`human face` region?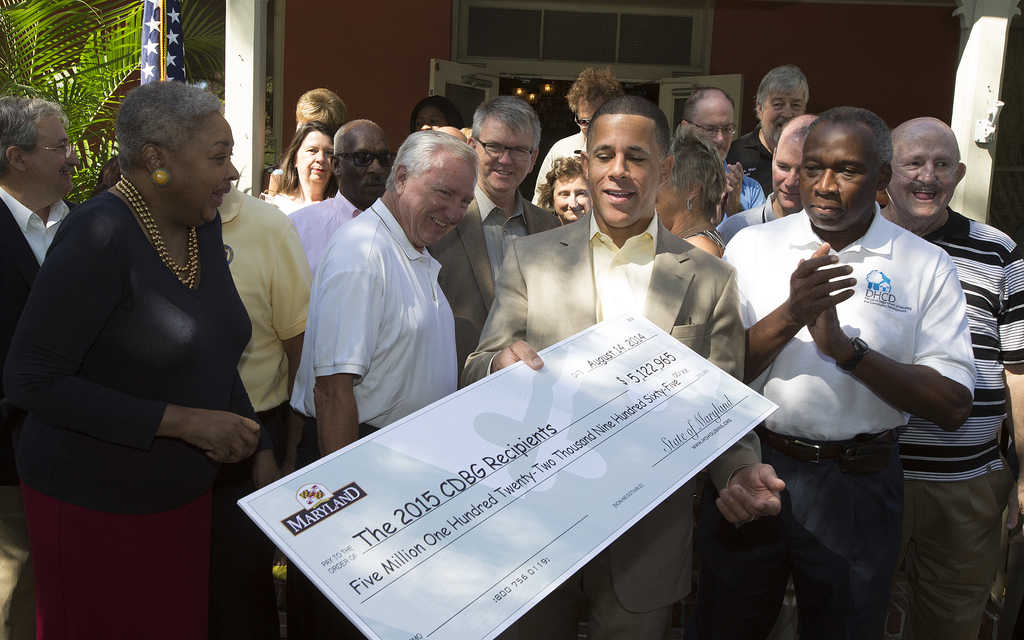
locate(27, 116, 81, 196)
